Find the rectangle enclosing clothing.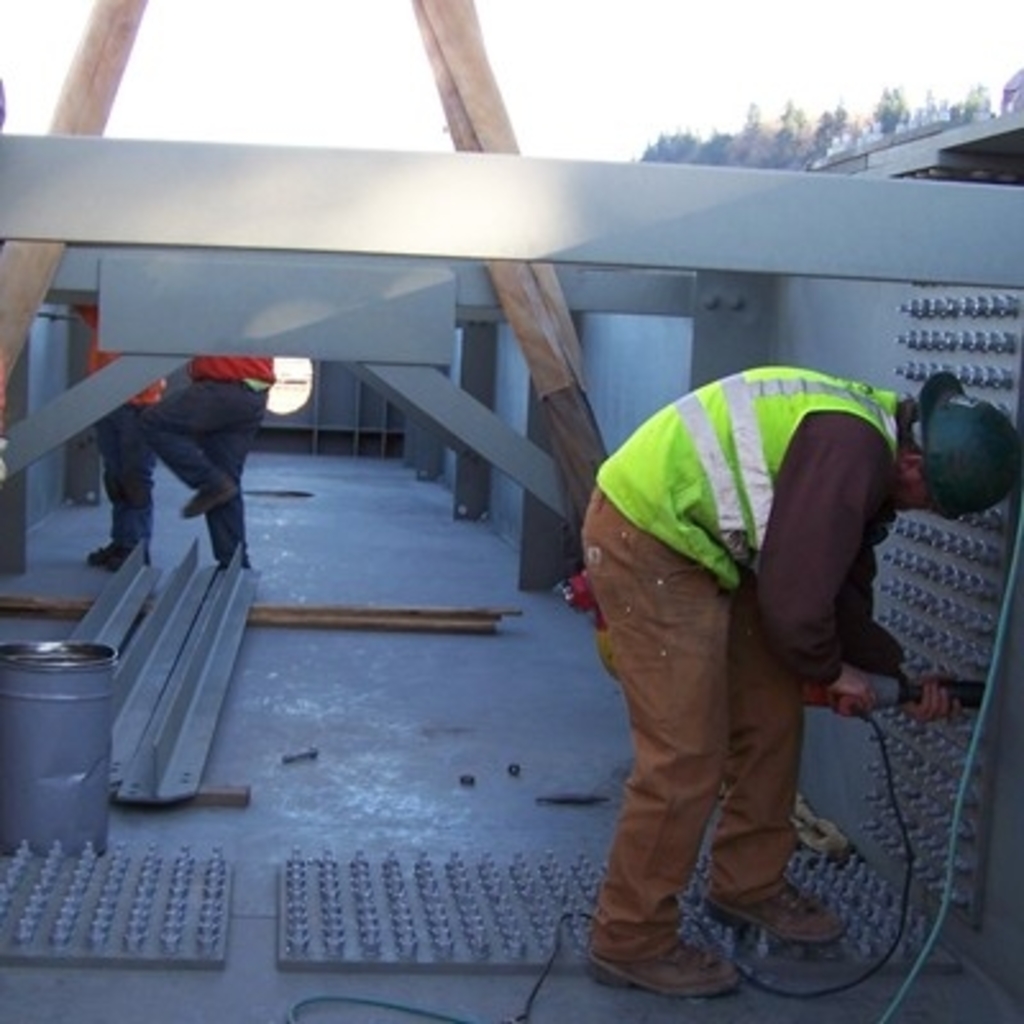
<region>141, 353, 282, 568</region>.
